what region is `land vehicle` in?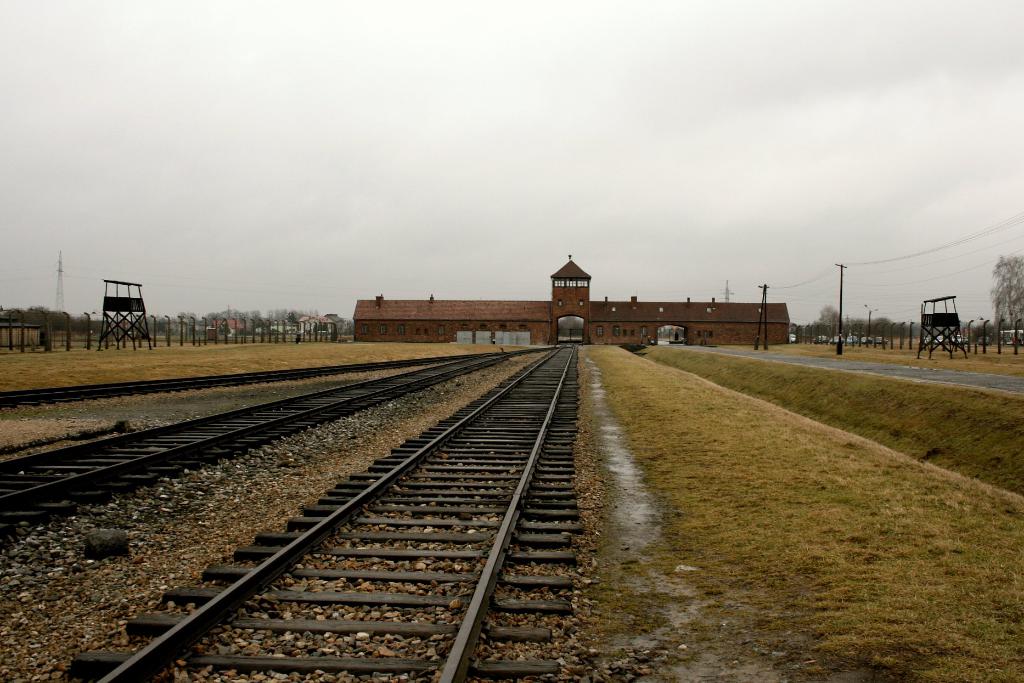
crop(865, 339, 870, 342).
